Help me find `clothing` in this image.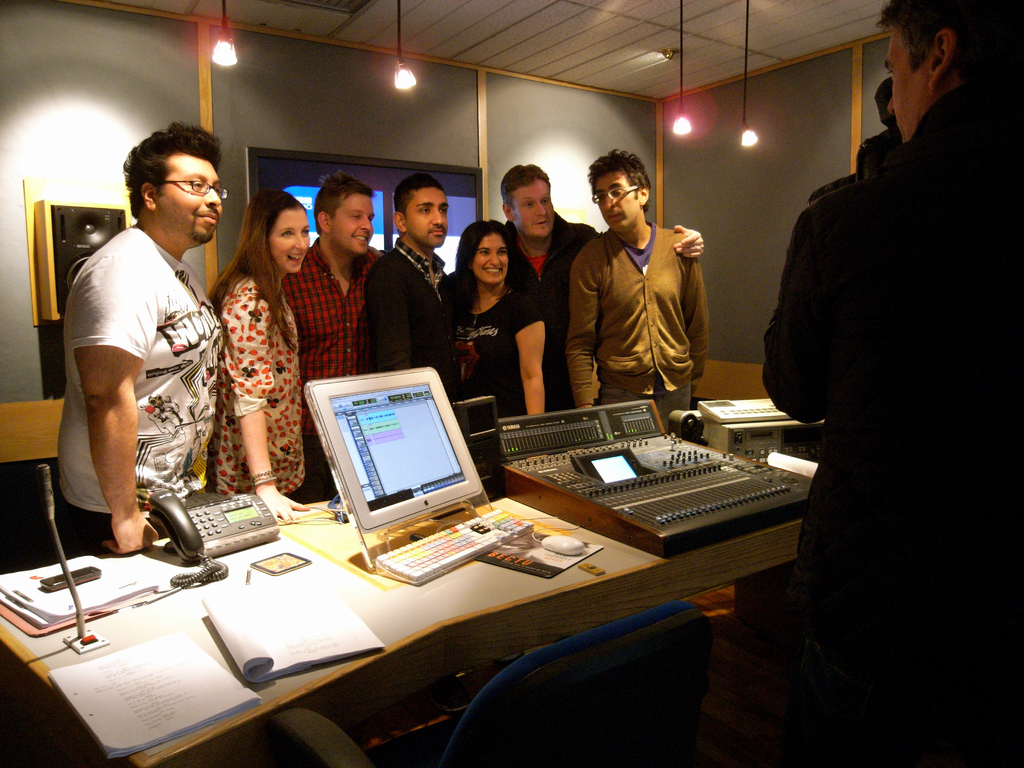
Found it: select_region(561, 222, 705, 418).
